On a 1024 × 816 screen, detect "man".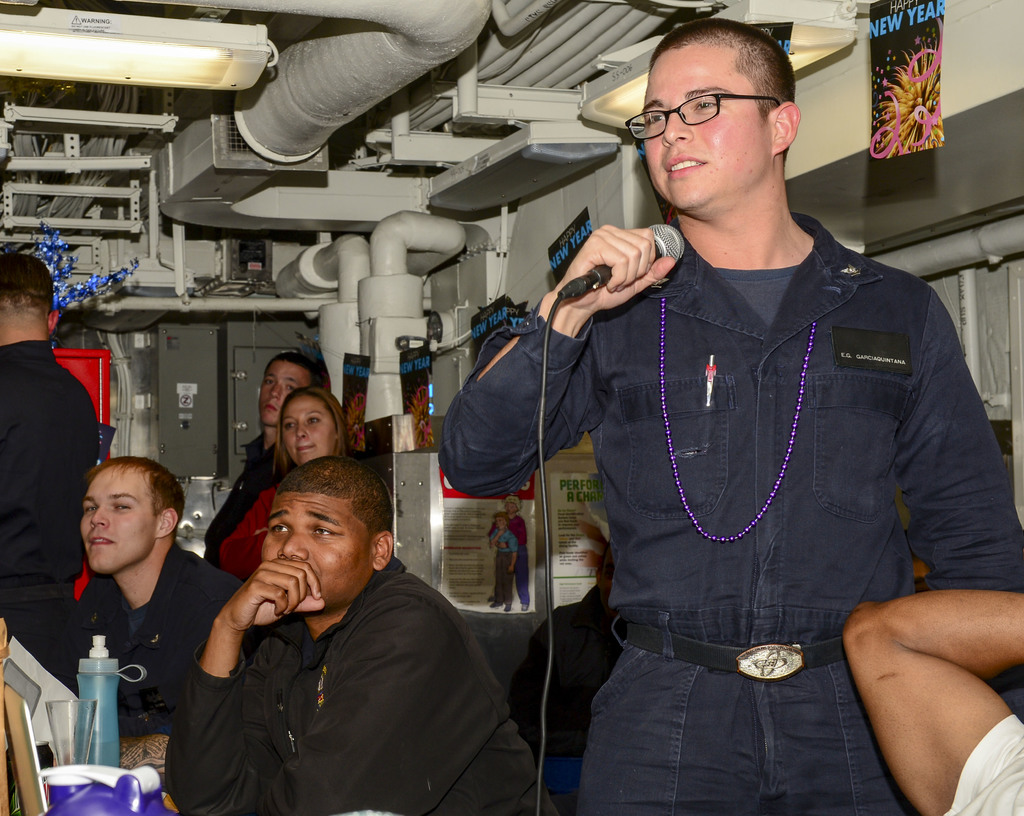
[x1=163, y1=458, x2=559, y2=815].
